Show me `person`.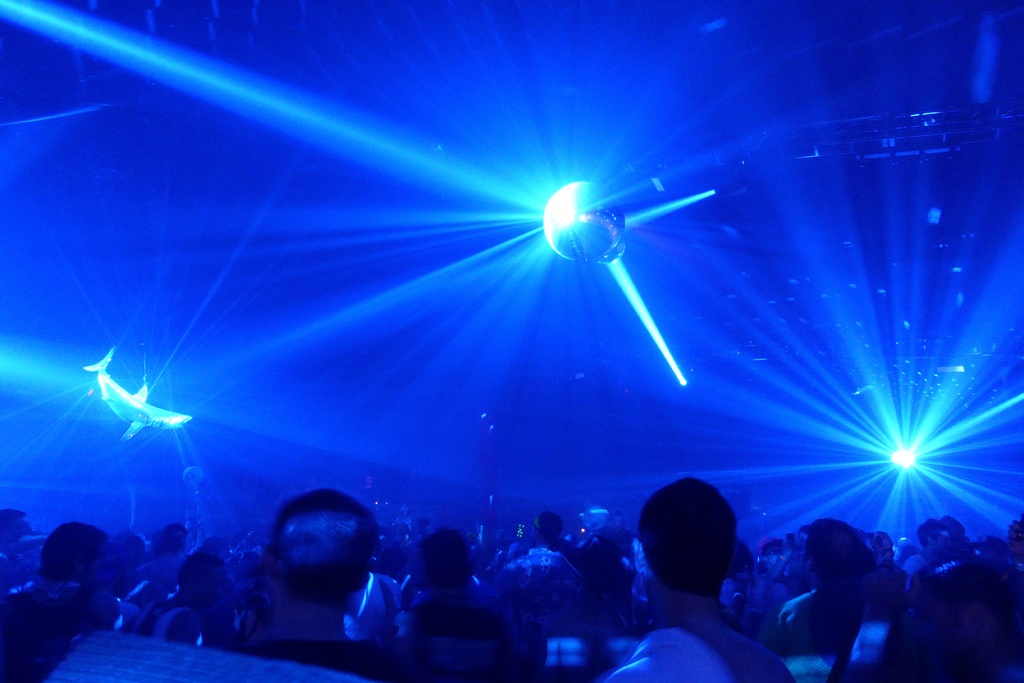
`person` is here: select_region(137, 551, 234, 654).
